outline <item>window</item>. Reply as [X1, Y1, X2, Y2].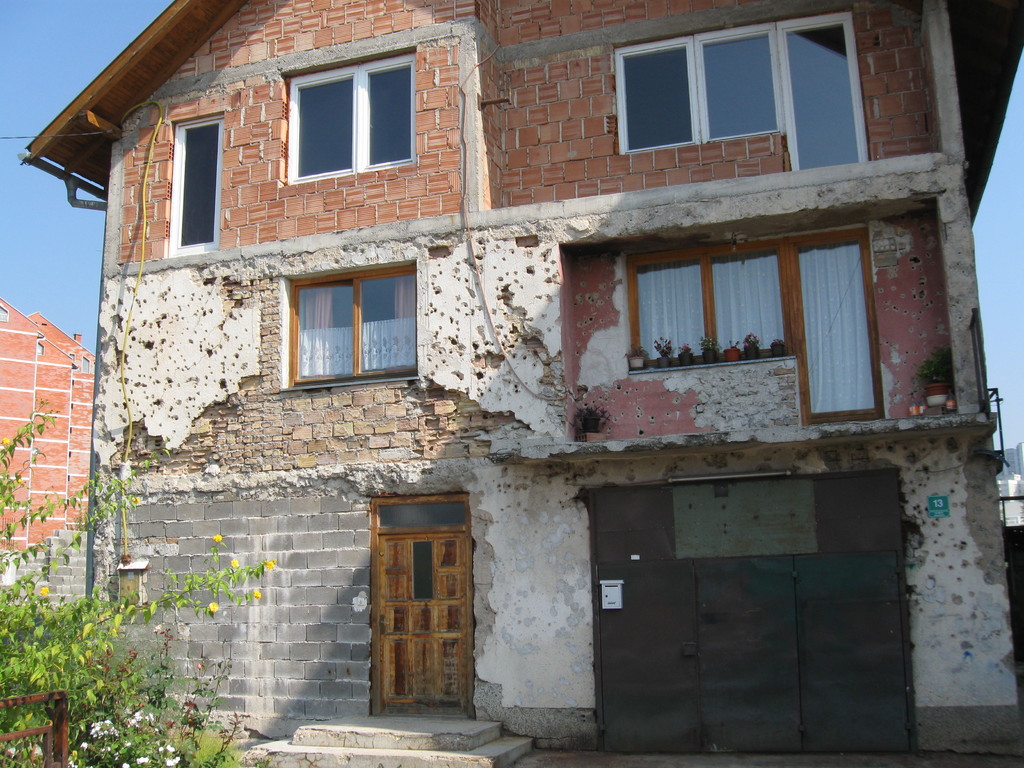
[166, 113, 227, 254].
